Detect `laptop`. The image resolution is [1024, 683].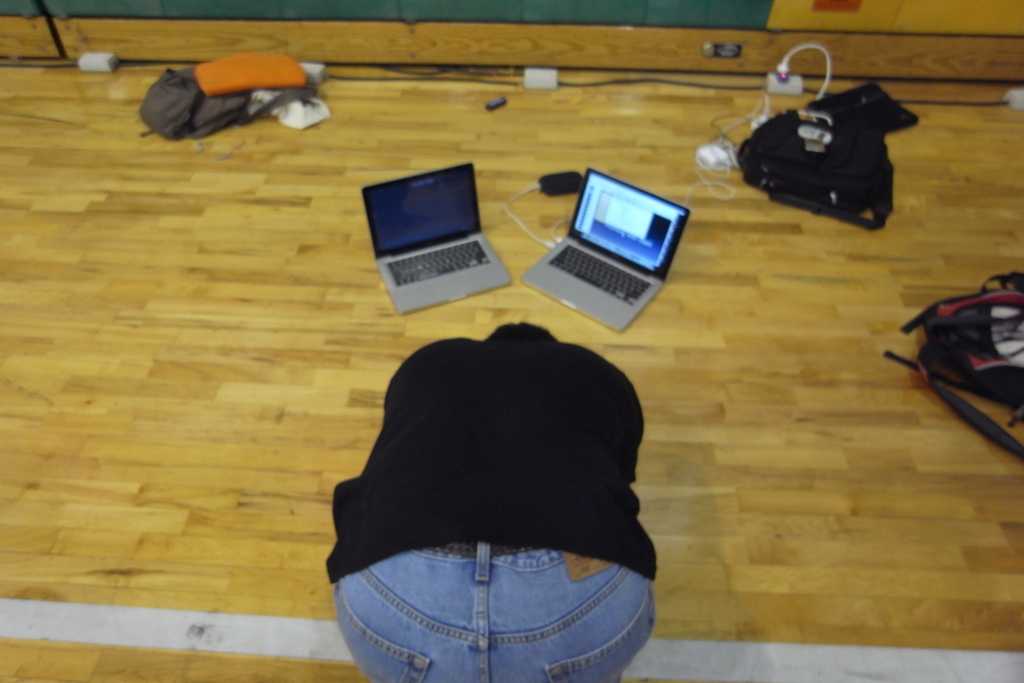
rect(524, 169, 689, 332).
